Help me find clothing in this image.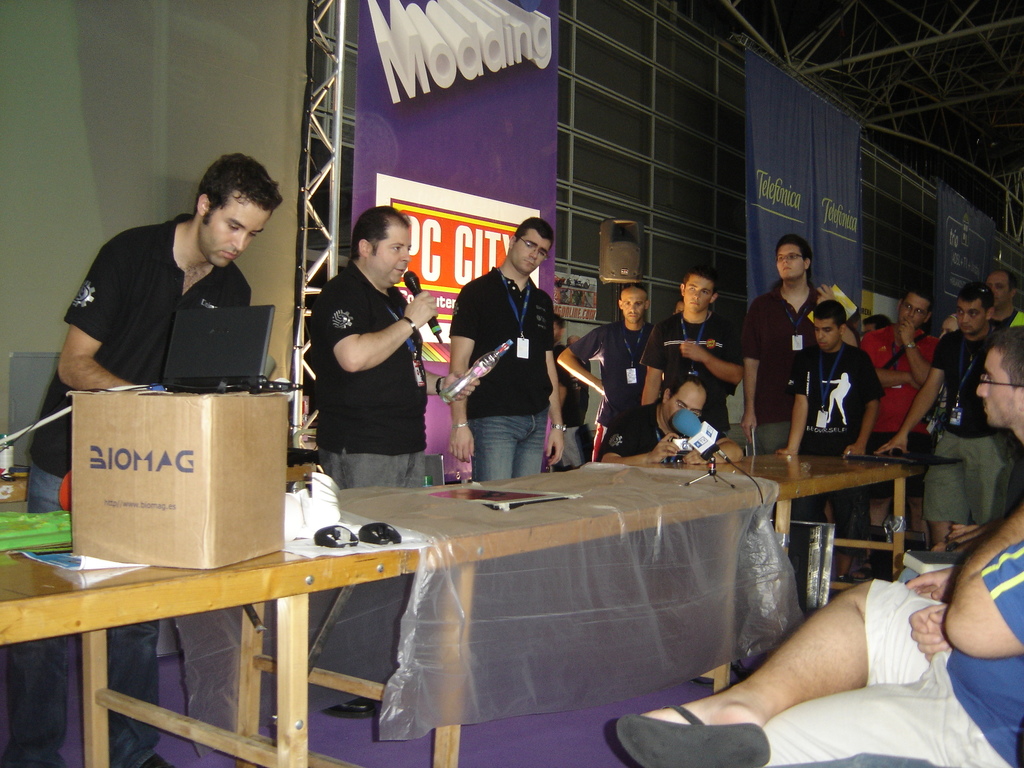
Found it: (x1=733, y1=284, x2=830, y2=444).
